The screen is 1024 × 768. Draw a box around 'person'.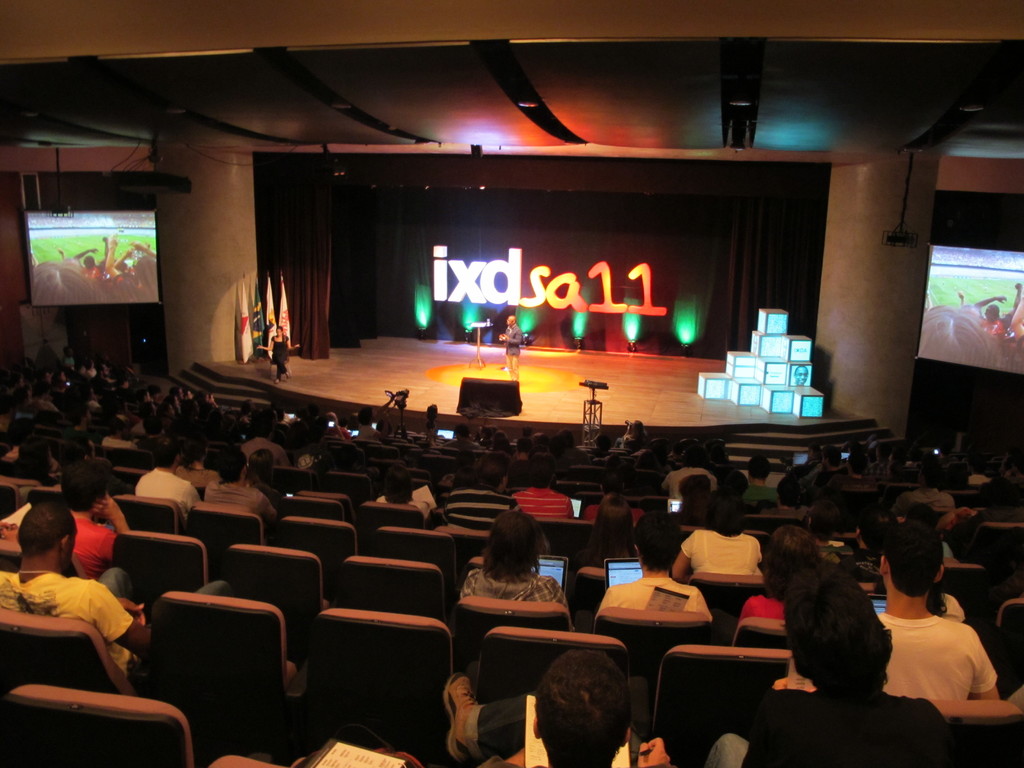
select_region(694, 554, 953, 767).
